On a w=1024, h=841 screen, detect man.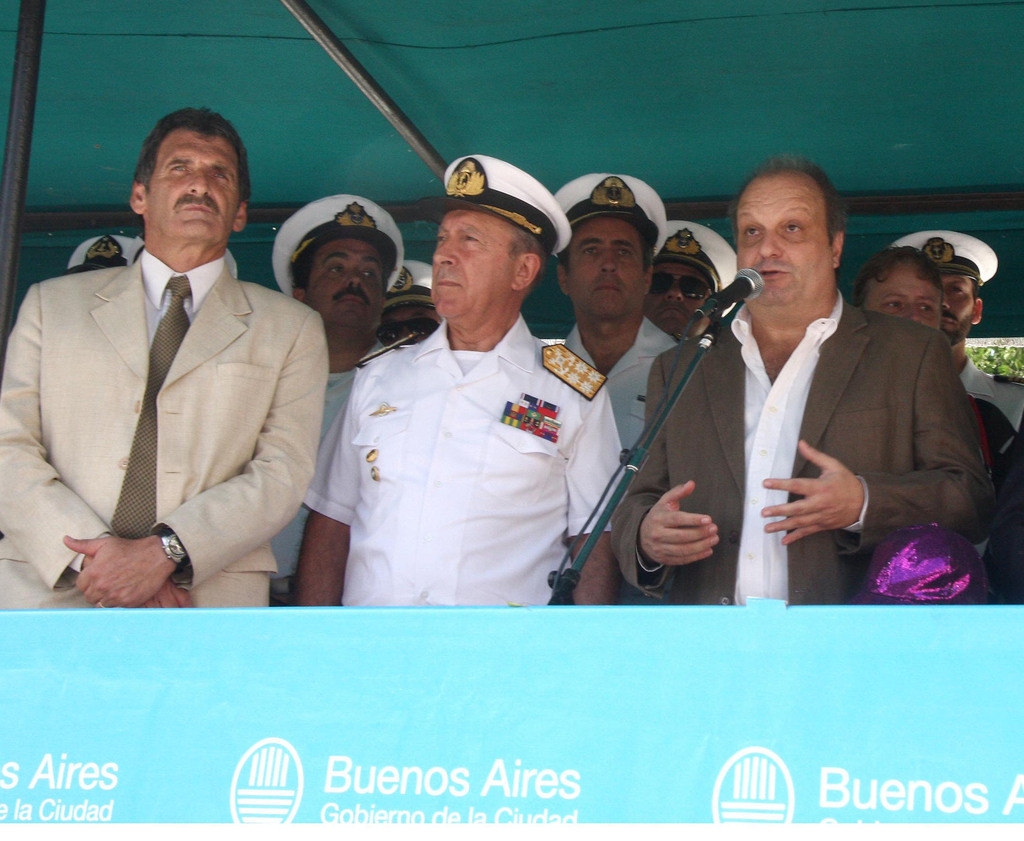
box=[0, 104, 322, 611].
